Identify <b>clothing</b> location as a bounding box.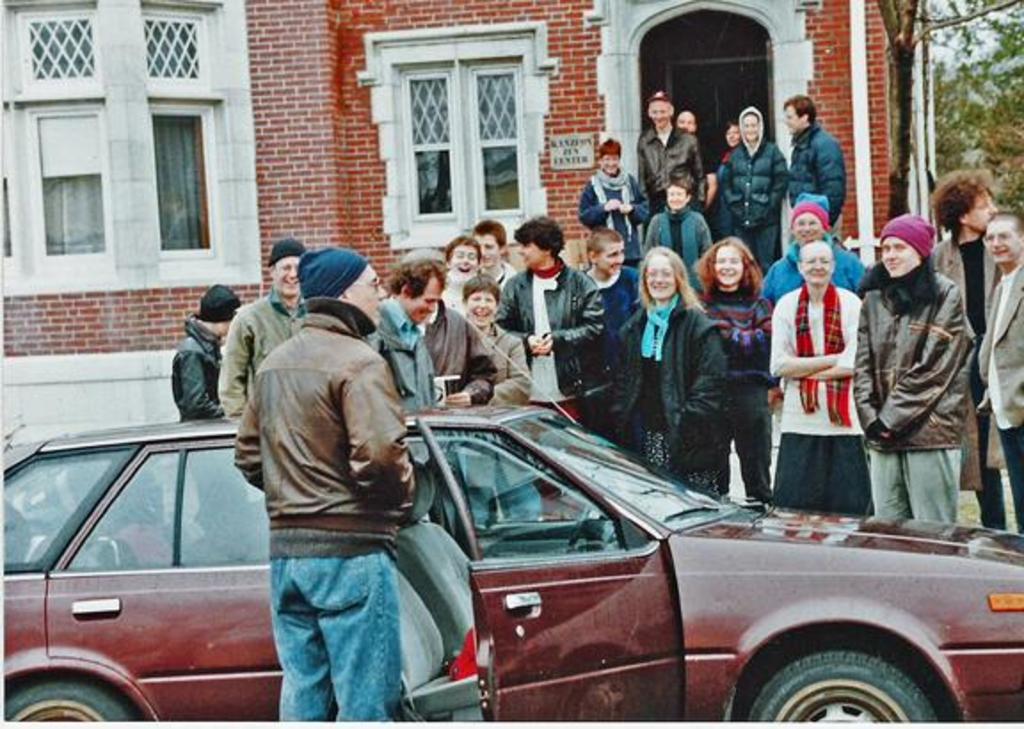
{"left": 791, "top": 123, "right": 844, "bottom": 236}.
